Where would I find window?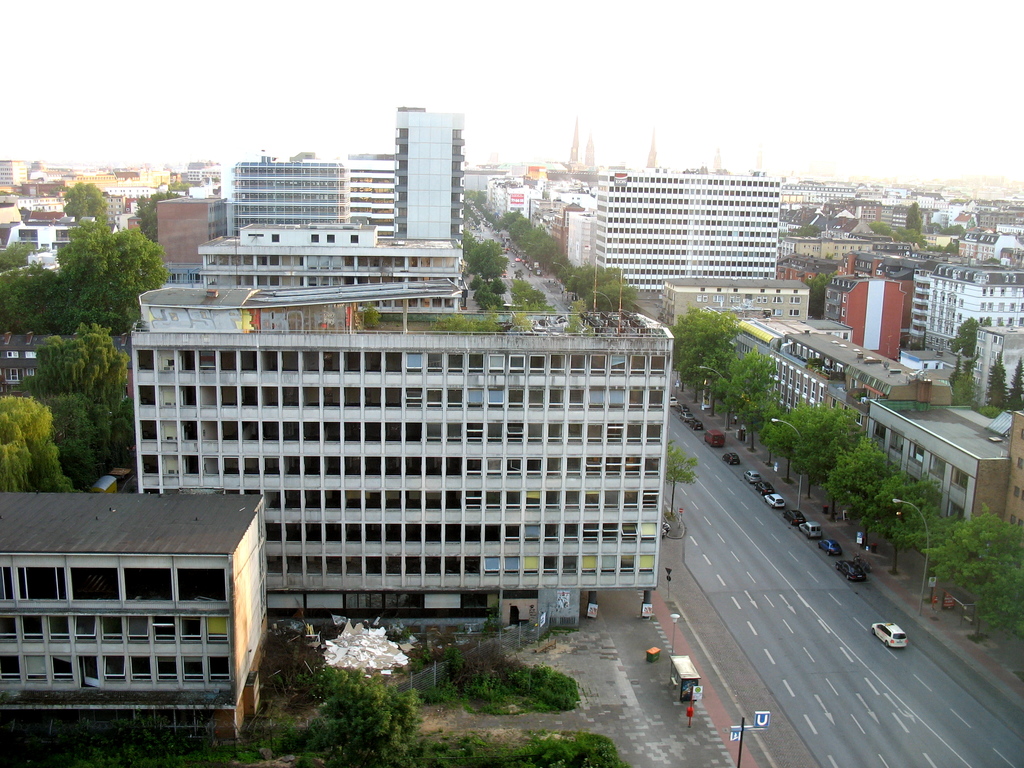
At {"left": 5, "top": 368, "right": 24, "bottom": 384}.
